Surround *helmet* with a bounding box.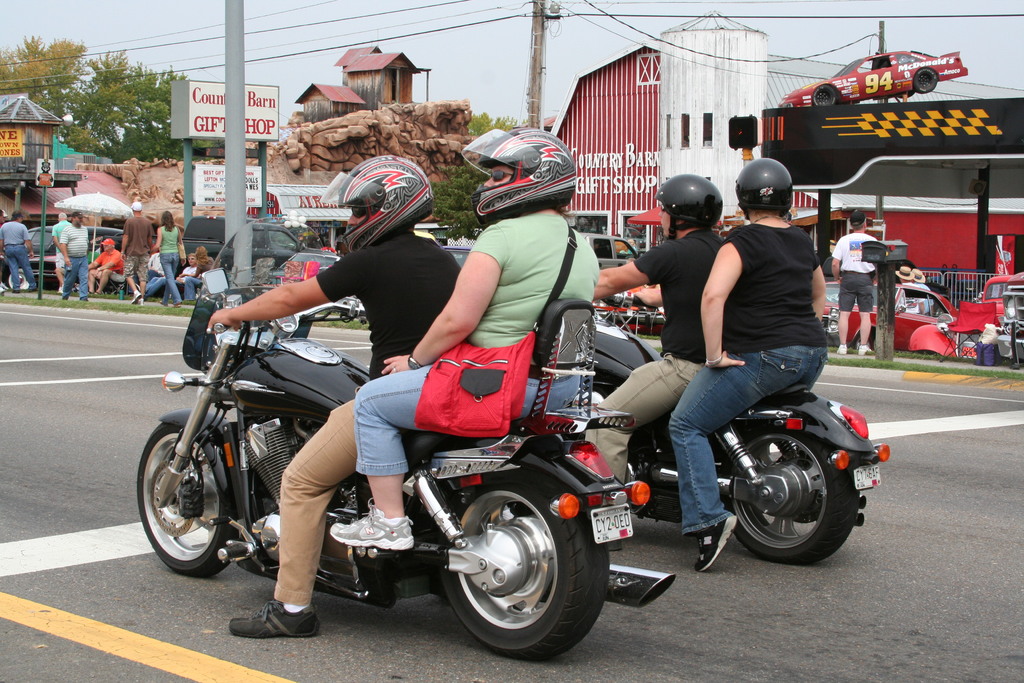
(x1=447, y1=119, x2=572, y2=214).
